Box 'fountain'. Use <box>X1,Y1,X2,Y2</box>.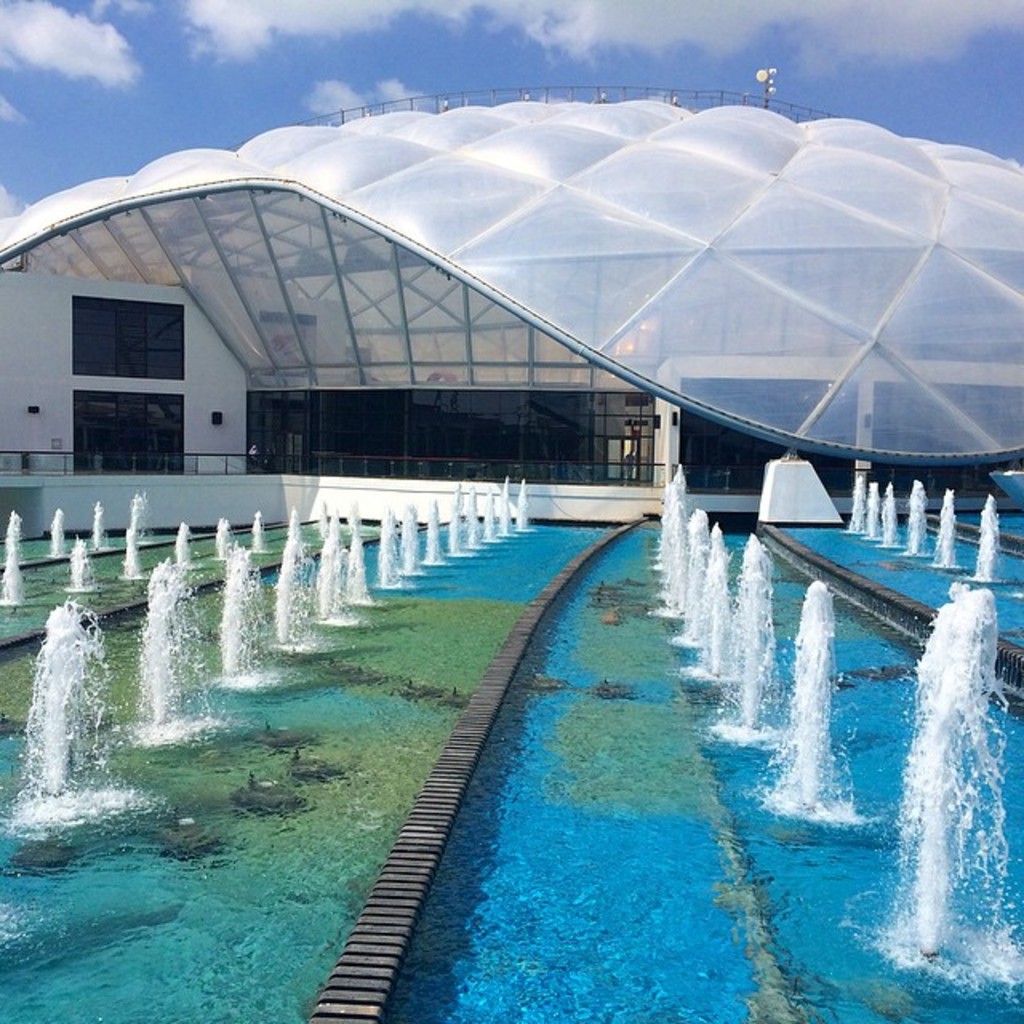
<box>398,498,416,571</box>.
